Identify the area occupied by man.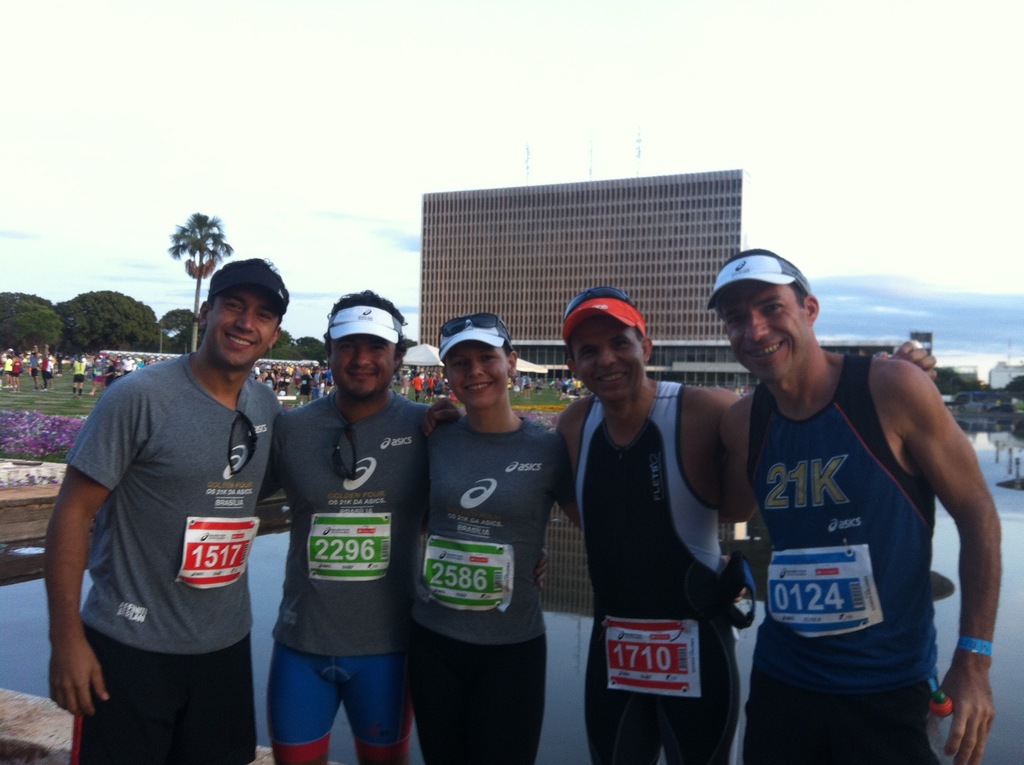
Area: <bbox>423, 312, 595, 764</bbox>.
